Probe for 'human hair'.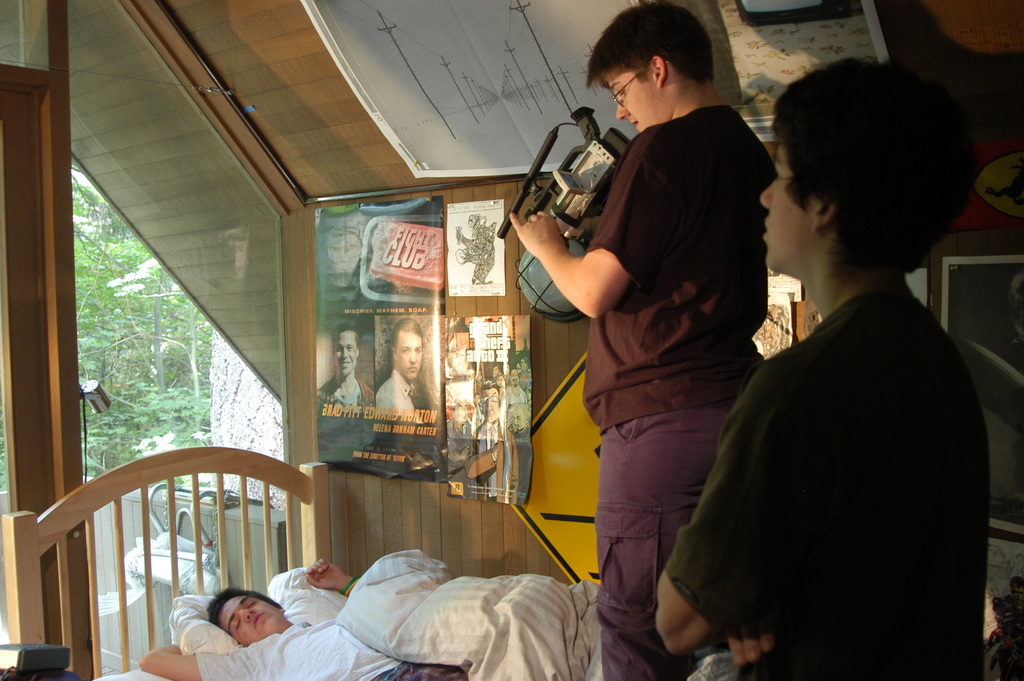
Probe result: l=335, t=322, r=360, b=347.
